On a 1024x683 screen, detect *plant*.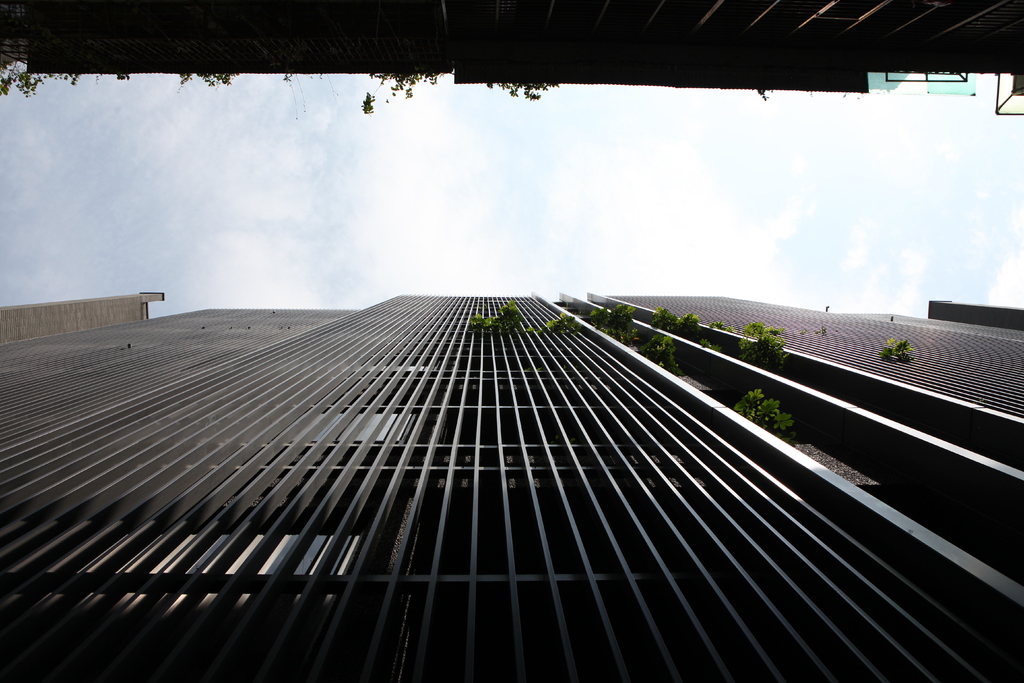
left=532, top=308, right=579, bottom=336.
